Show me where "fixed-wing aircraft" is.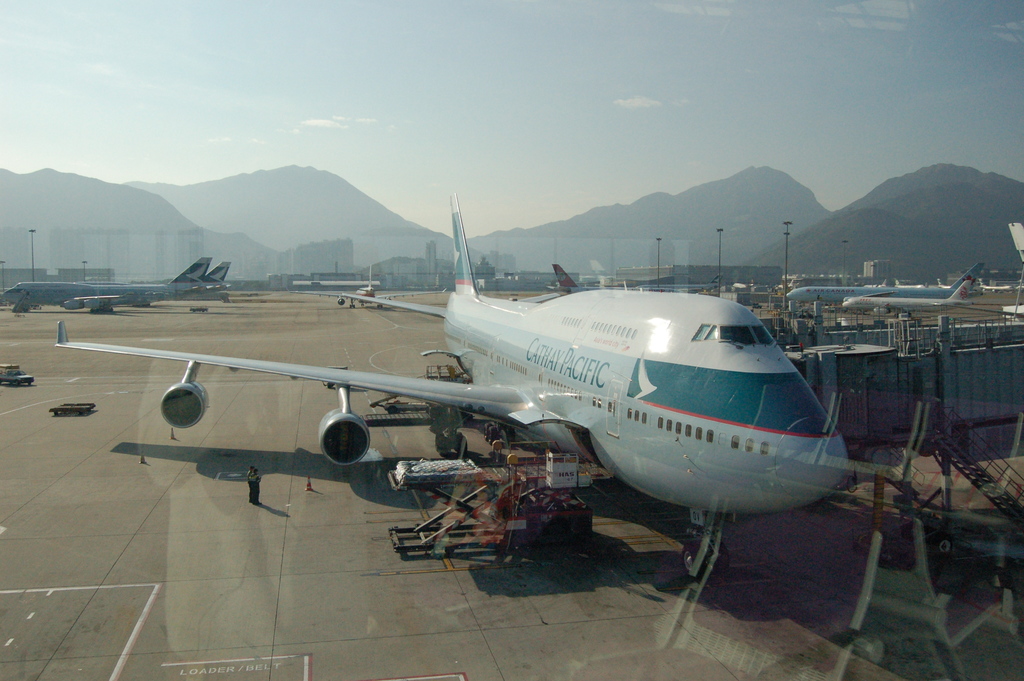
"fixed-wing aircraft" is at [x1=149, y1=262, x2=232, y2=308].
